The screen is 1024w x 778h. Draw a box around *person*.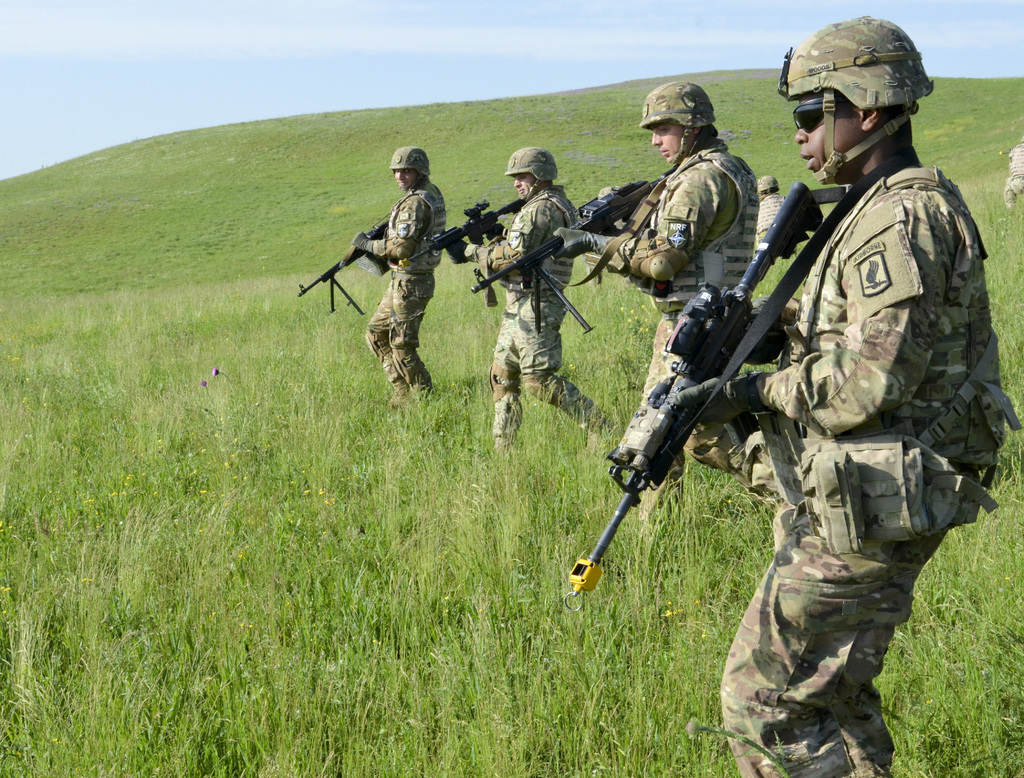
bbox=(614, 83, 759, 532).
